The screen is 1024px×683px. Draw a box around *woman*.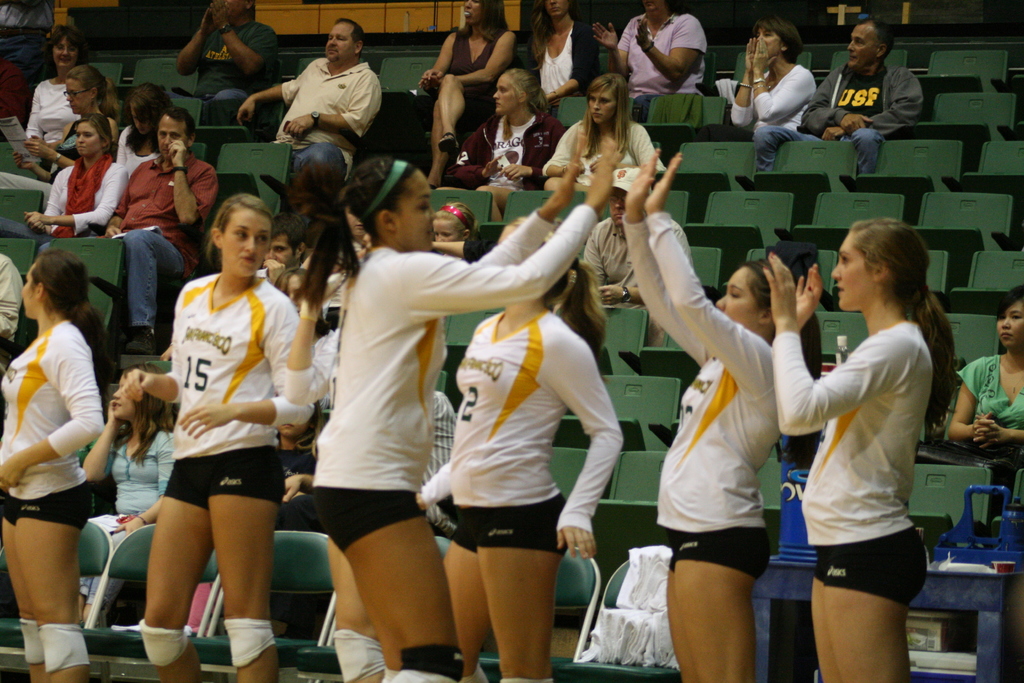
bbox=(771, 208, 961, 682).
